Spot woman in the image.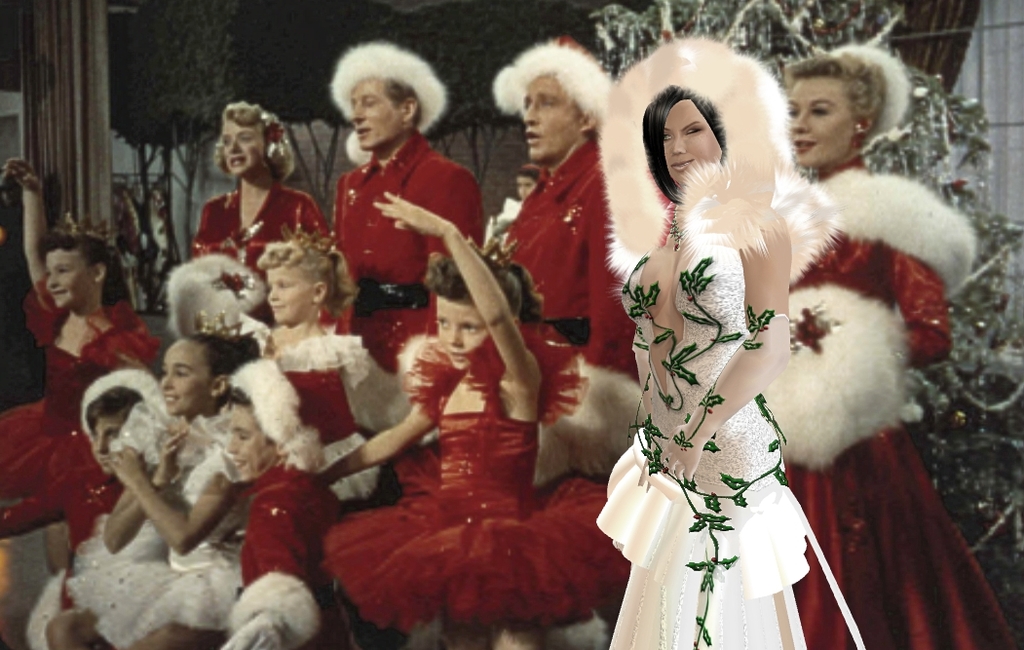
woman found at left=600, top=52, right=848, bottom=649.
